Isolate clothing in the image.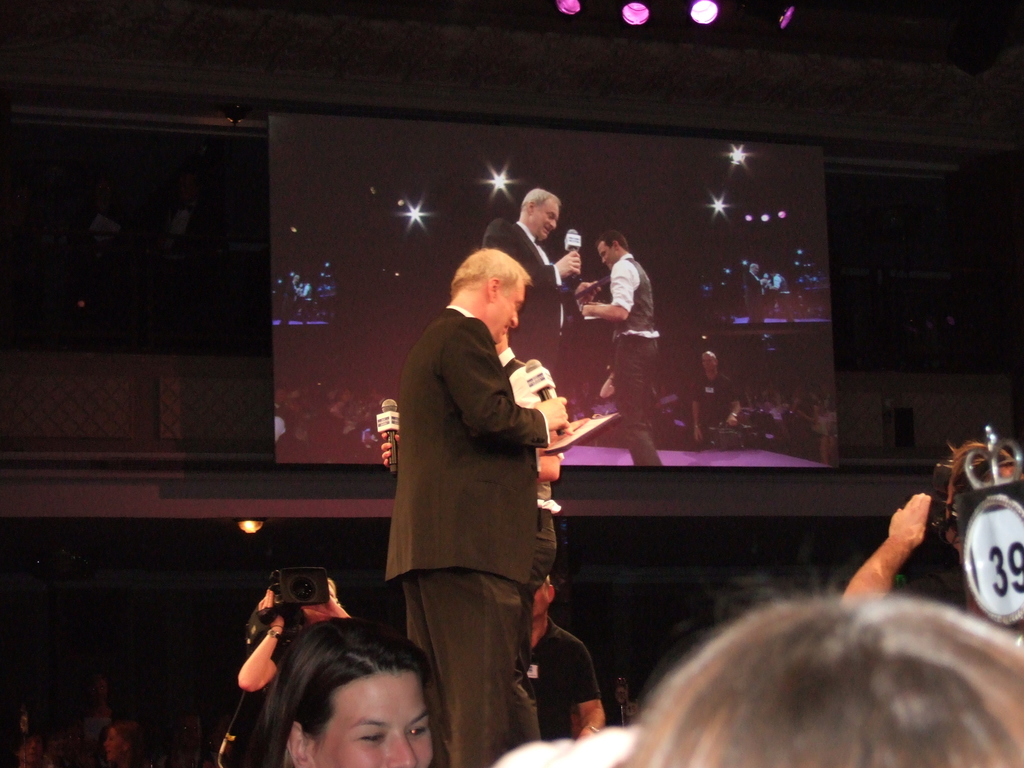
Isolated region: {"x1": 693, "y1": 369, "x2": 743, "y2": 447}.
